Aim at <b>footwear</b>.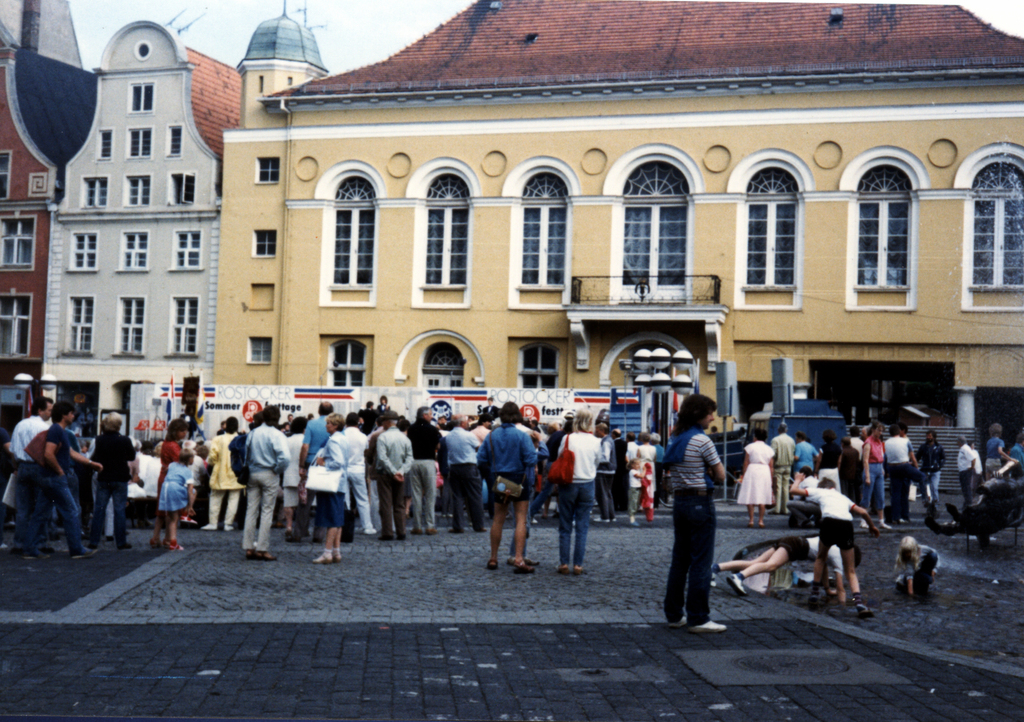
Aimed at {"x1": 302, "y1": 527, "x2": 307, "y2": 536}.
